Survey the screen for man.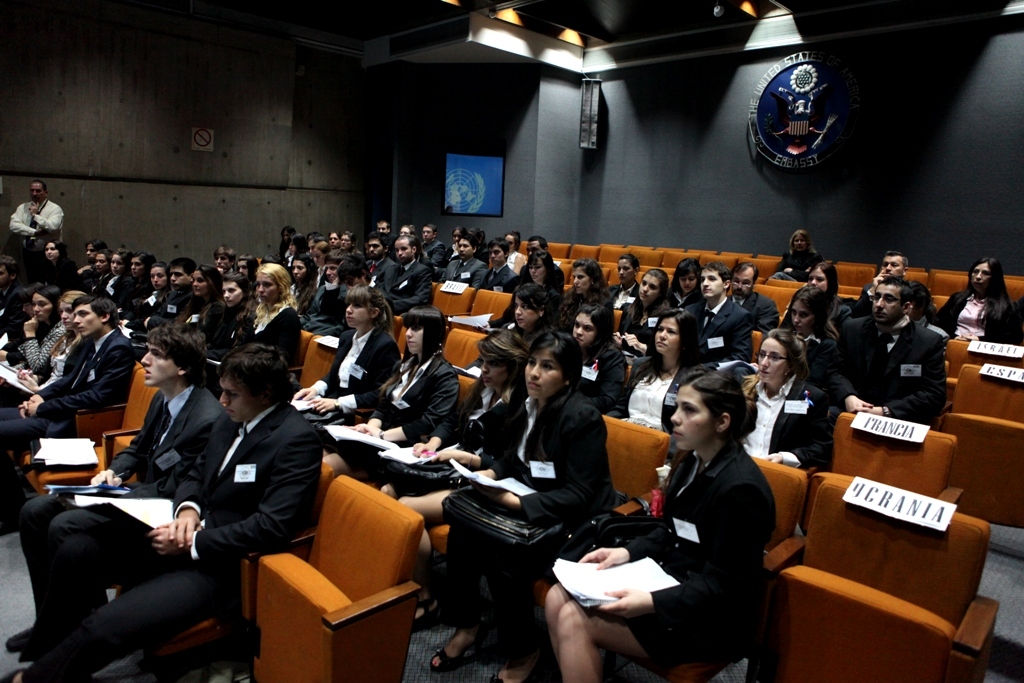
Survey found: (833,277,952,478).
